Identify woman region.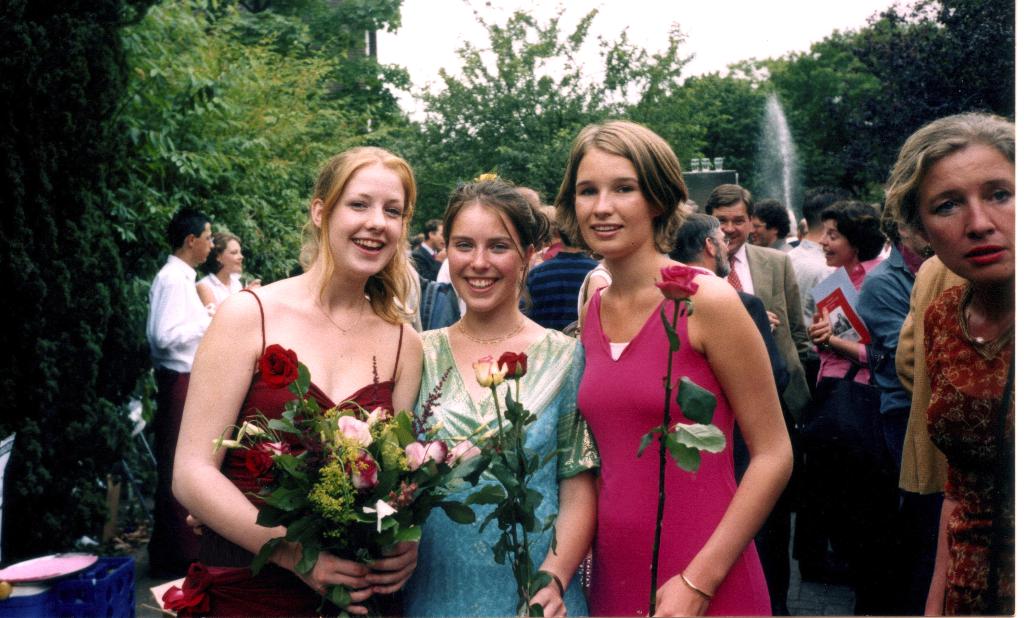
Region: x1=187 y1=141 x2=452 y2=617.
